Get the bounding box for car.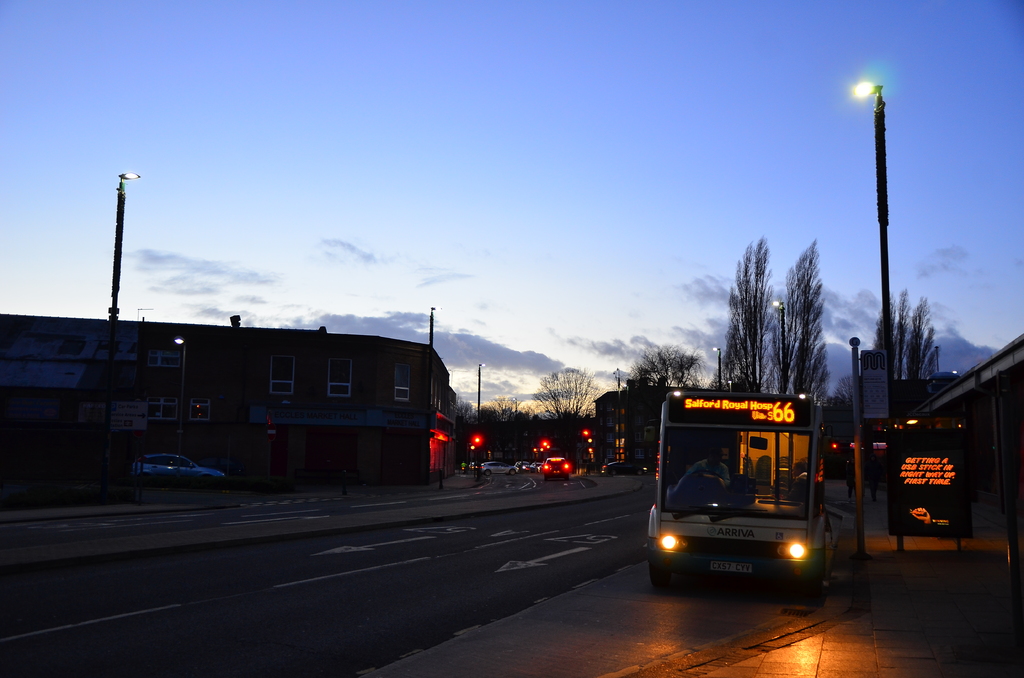
{"x1": 480, "y1": 460, "x2": 518, "y2": 474}.
